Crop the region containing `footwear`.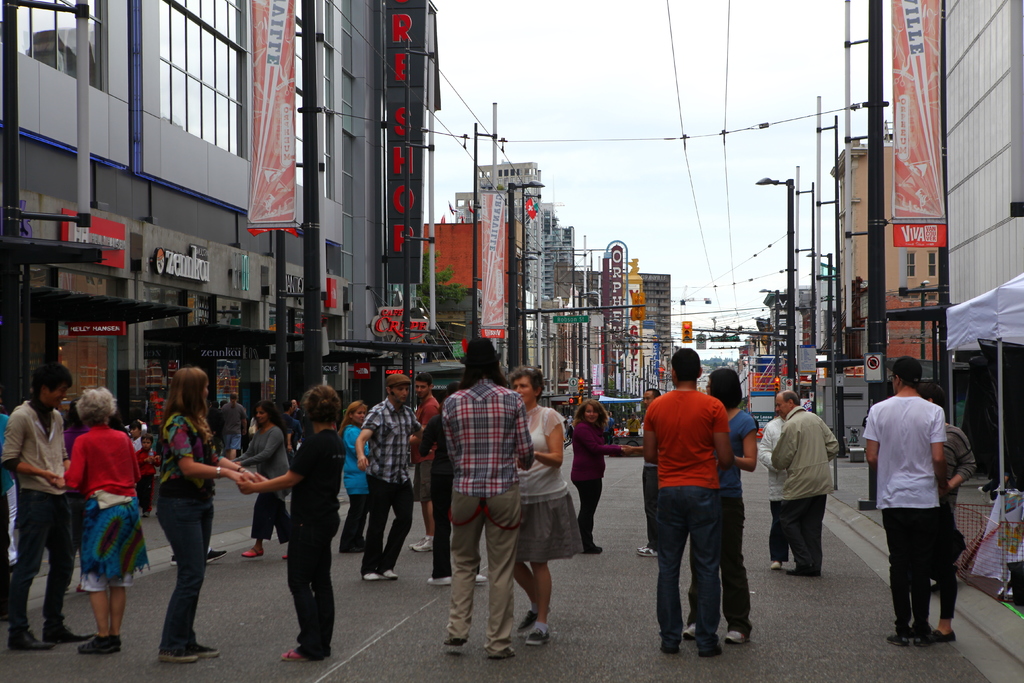
Crop region: 363/568/384/583.
